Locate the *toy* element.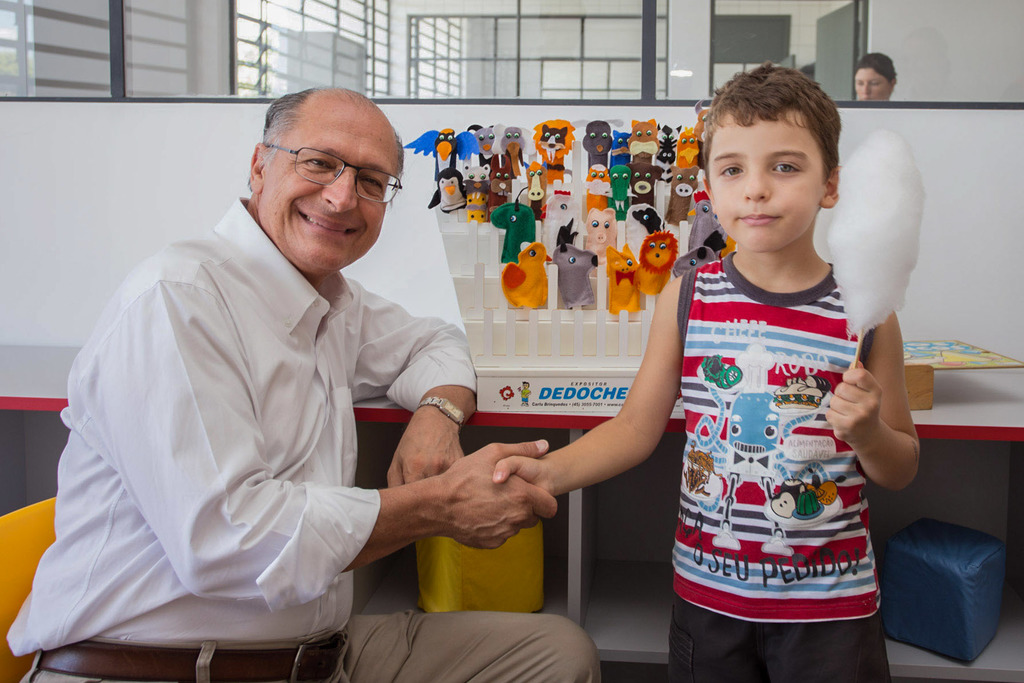
Element bbox: region(596, 239, 653, 324).
